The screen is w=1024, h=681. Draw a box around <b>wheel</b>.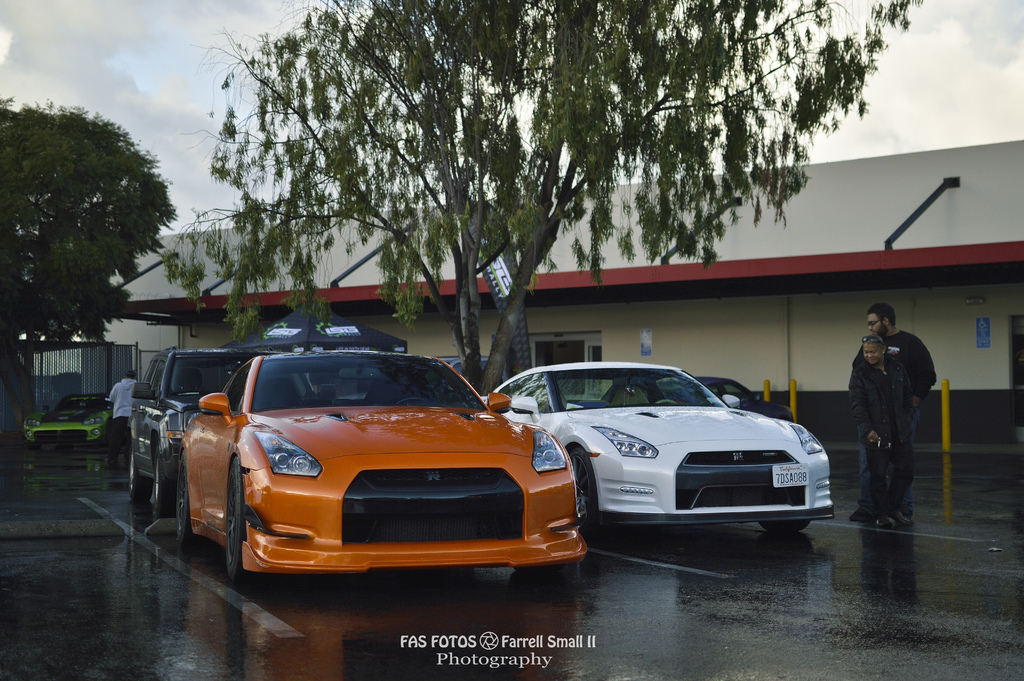
<bbox>228, 459, 263, 586</bbox>.
